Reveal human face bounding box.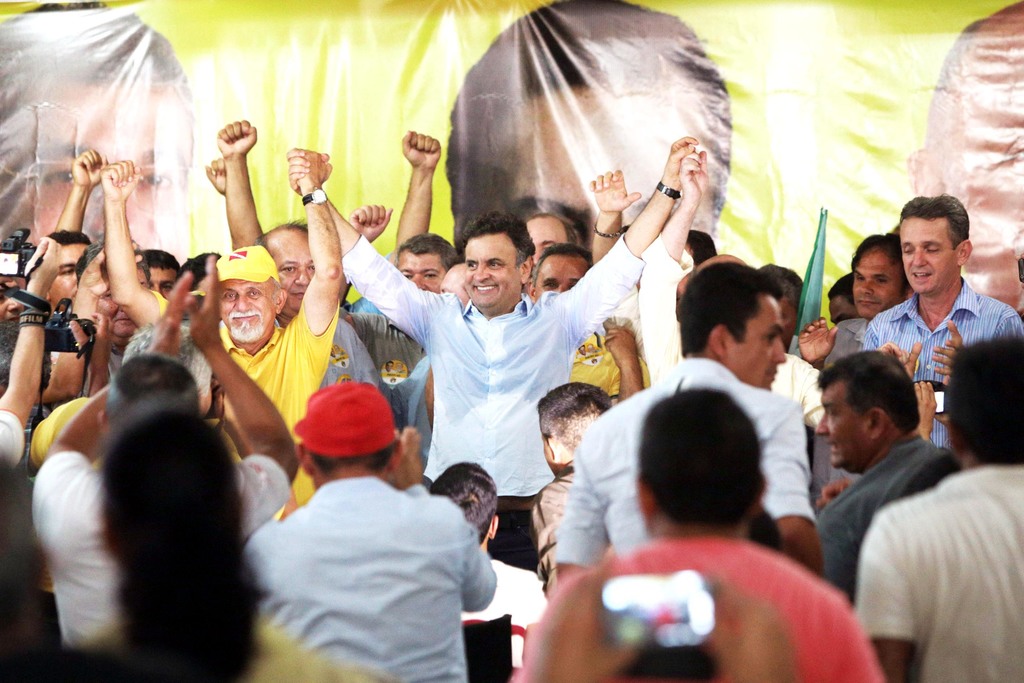
Revealed: box=[398, 247, 444, 292].
